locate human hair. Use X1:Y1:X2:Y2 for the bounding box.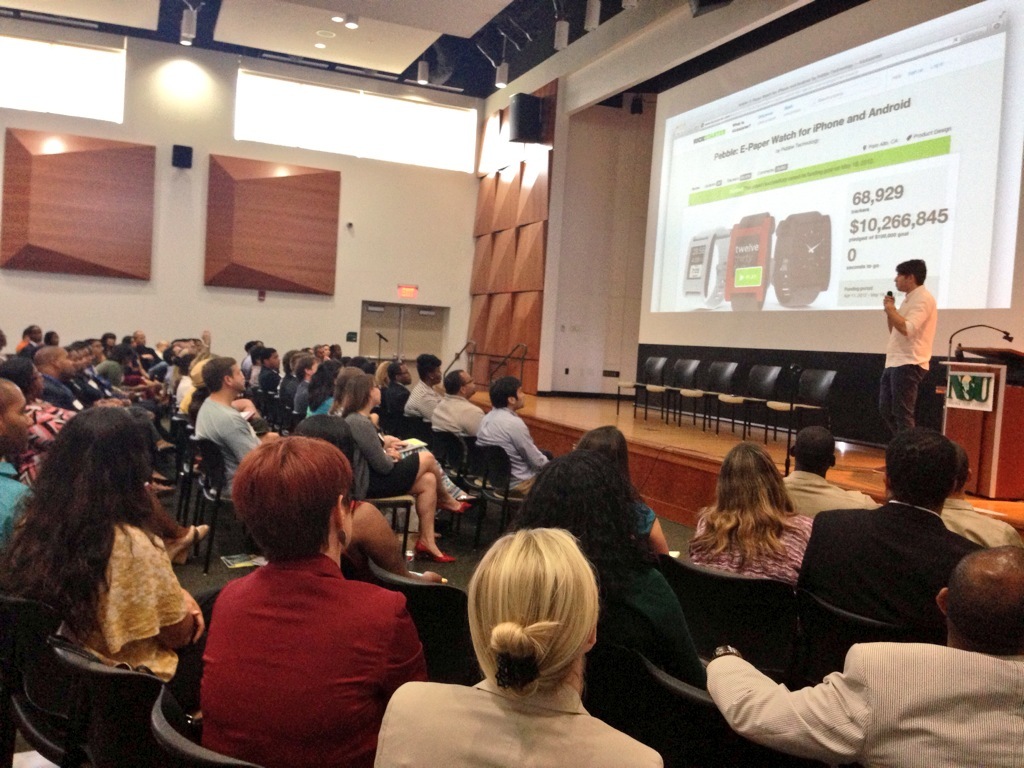
261:347:277:367.
